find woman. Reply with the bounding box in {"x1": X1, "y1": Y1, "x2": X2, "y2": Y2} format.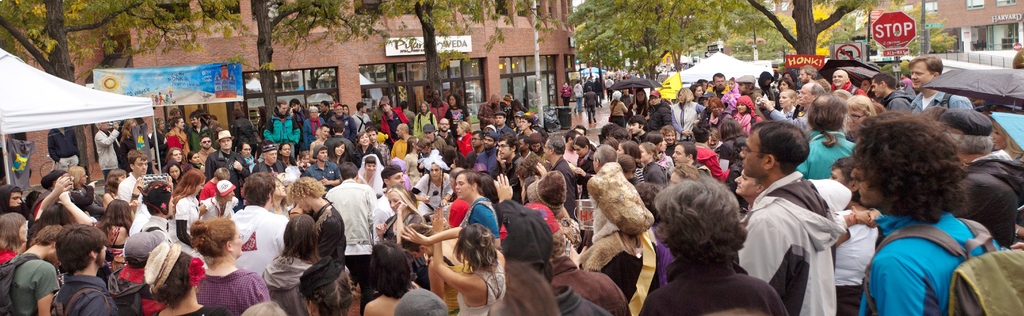
{"x1": 454, "y1": 120, "x2": 474, "y2": 158}.
